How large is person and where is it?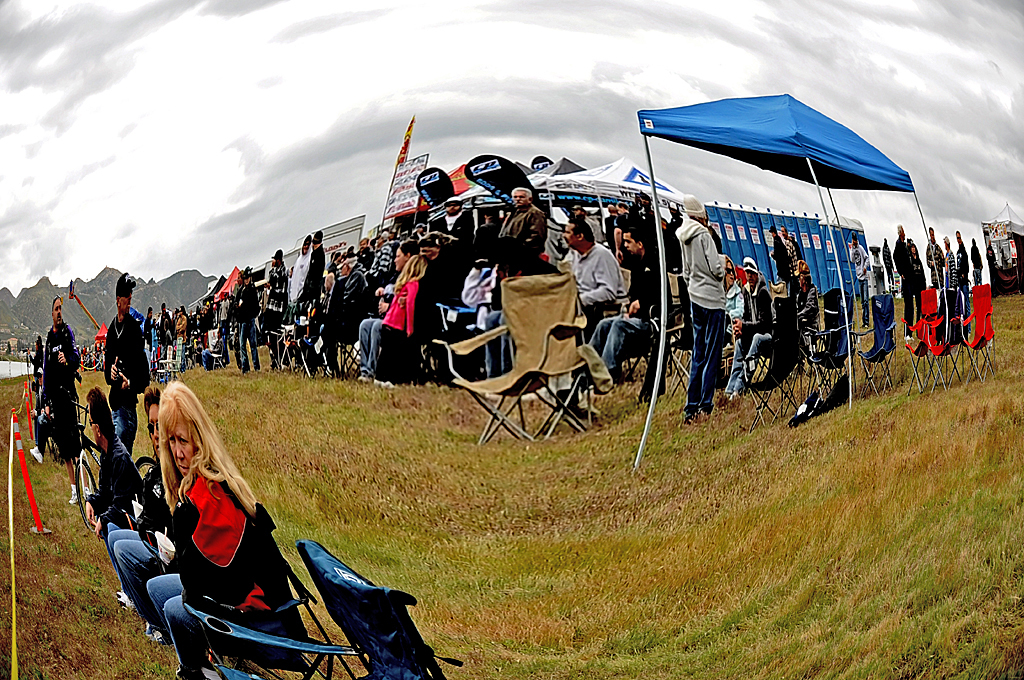
Bounding box: [264,244,284,356].
